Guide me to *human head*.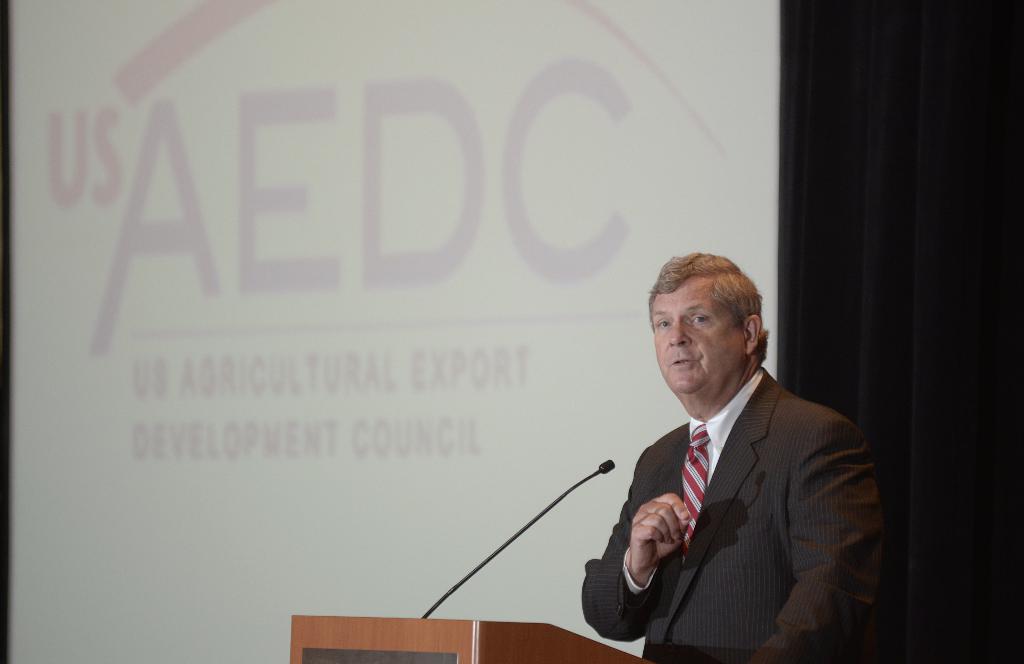
Guidance: bbox=(639, 247, 769, 405).
